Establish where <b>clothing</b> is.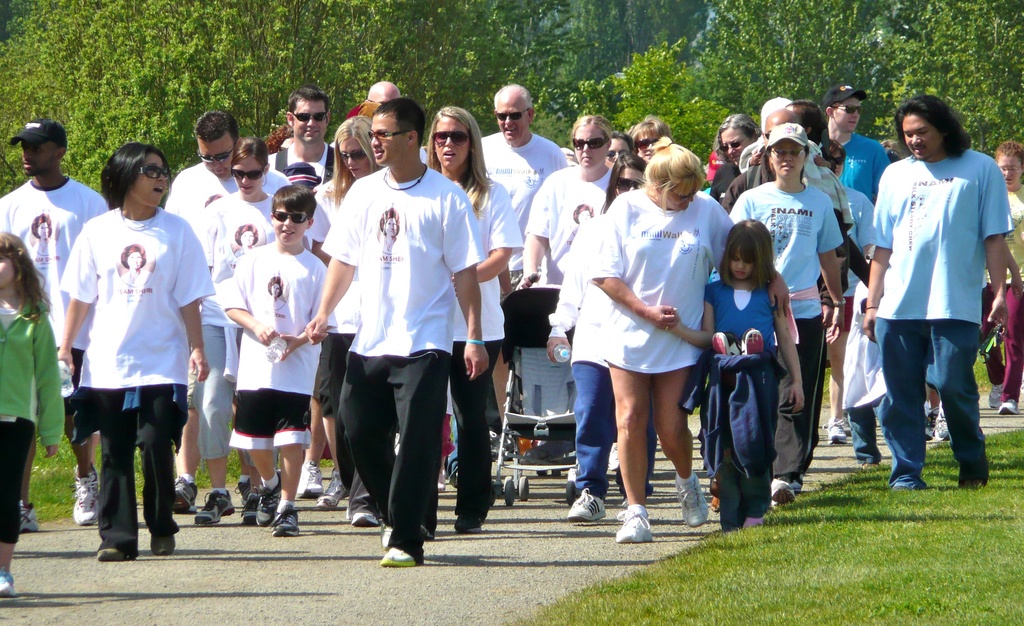
Established at left=972, top=186, right=1023, bottom=403.
